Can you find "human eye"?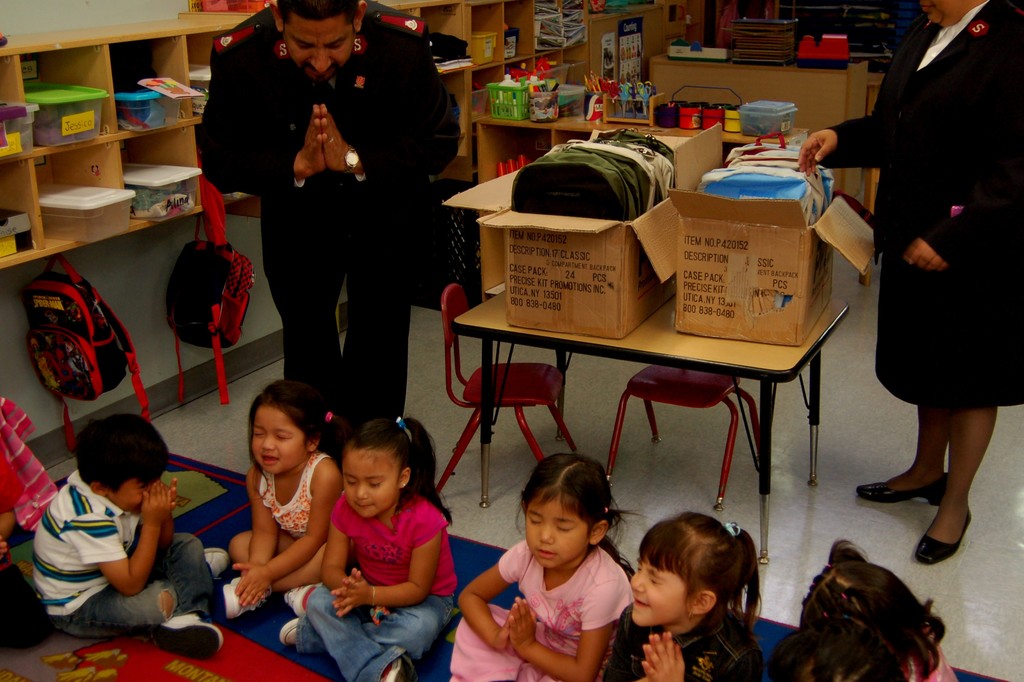
Yes, bounding box: x1=294 y1=38 x2=315 y2=51.
